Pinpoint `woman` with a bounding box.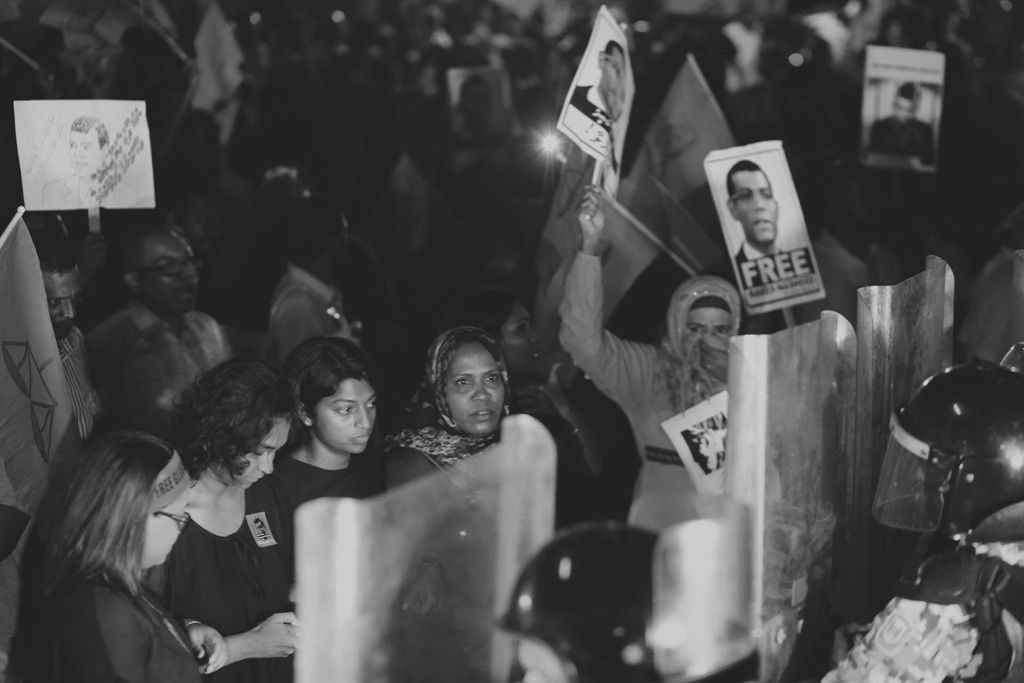
<box>266,336,474,682</box>.
